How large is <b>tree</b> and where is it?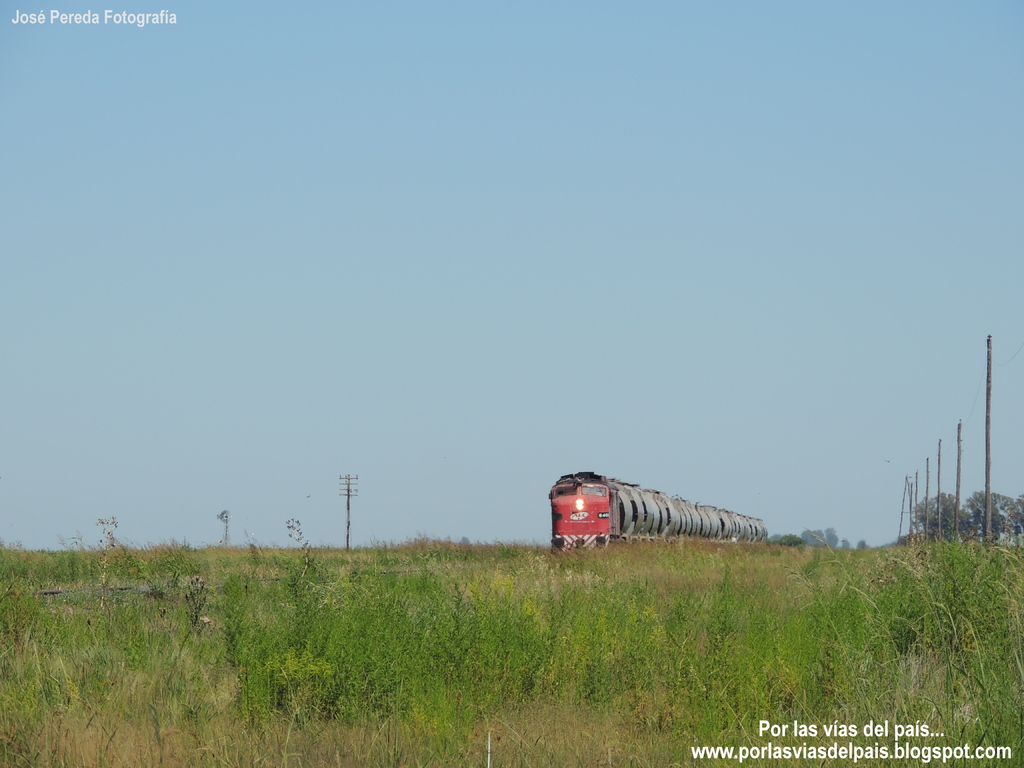
Bounding box: (853, 536, 873, 552).
